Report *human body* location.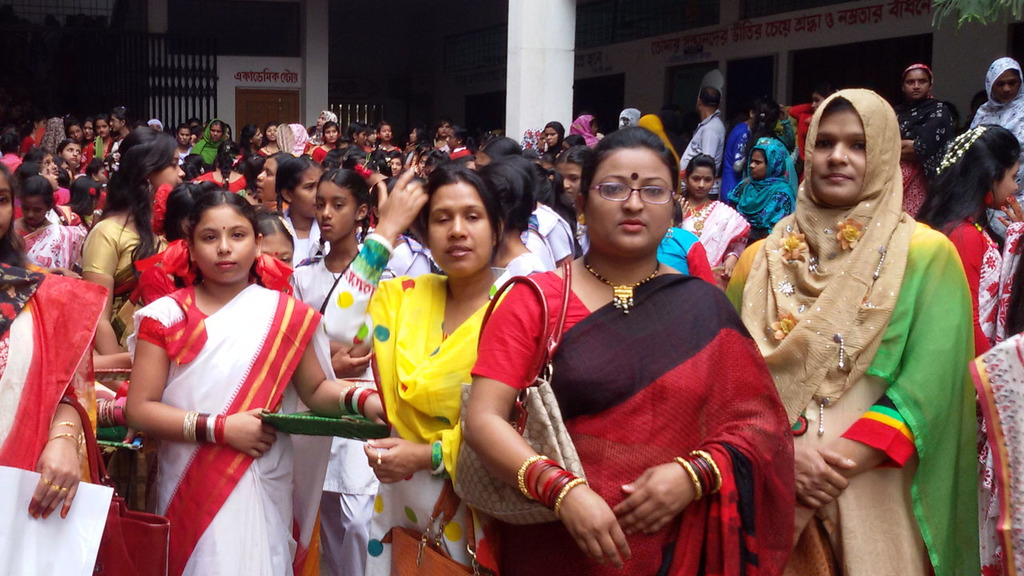
Report: 922,124,1022,354.
